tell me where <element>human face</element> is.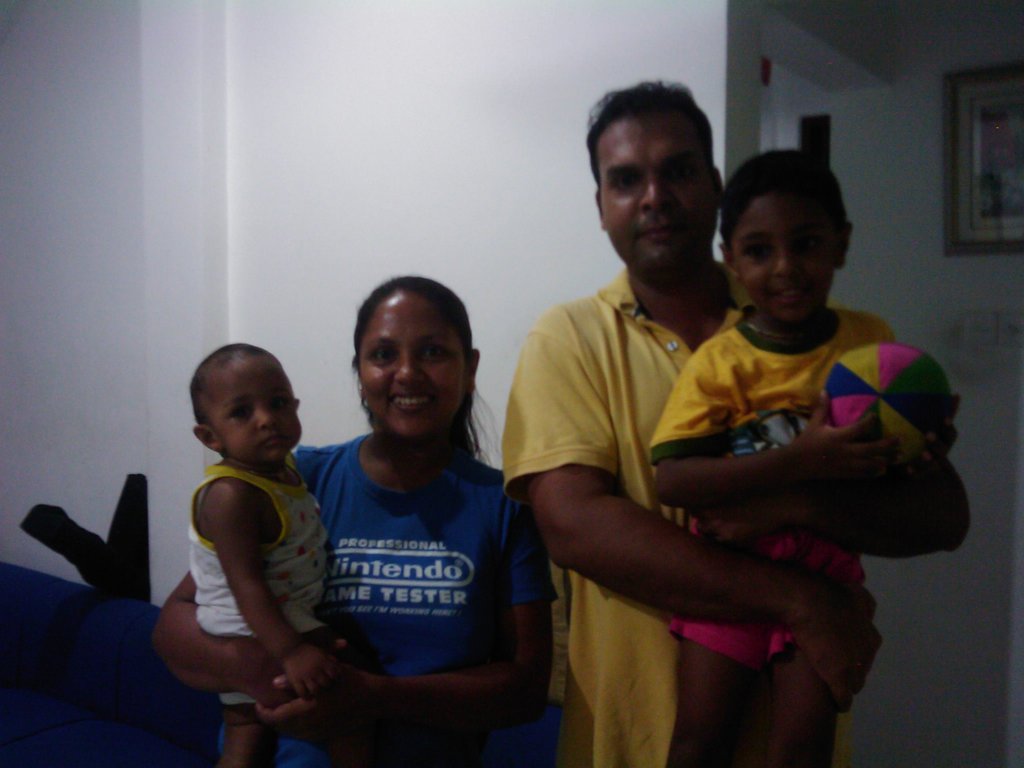
<element>human face</element> is at select_region(356, 290, 460, 441).
